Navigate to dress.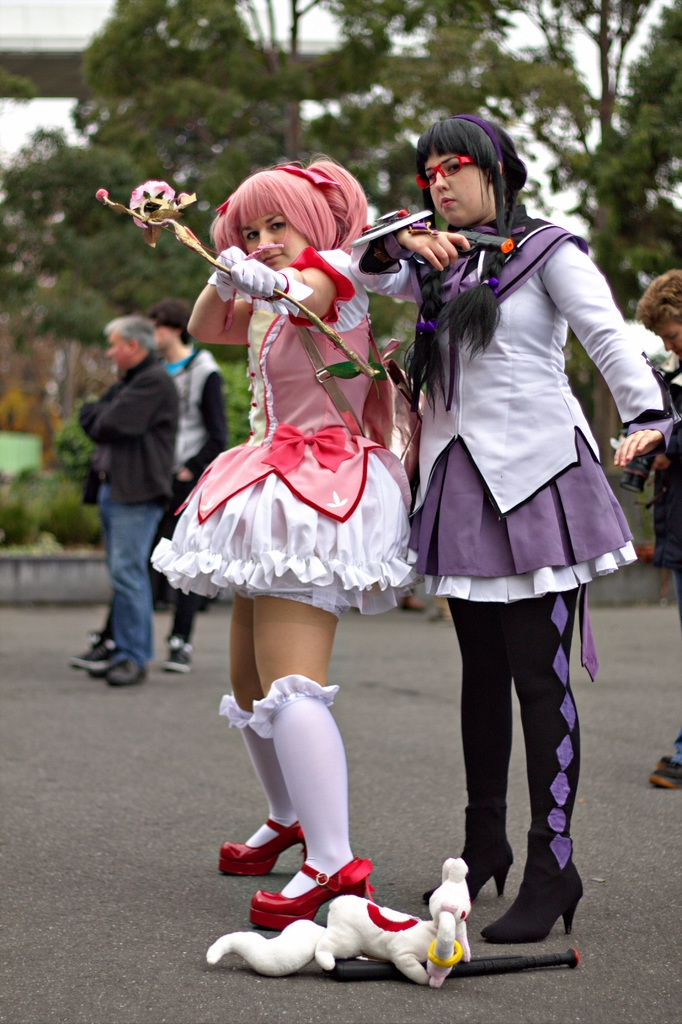
Navigation target: 149, 244, 419, 620.
